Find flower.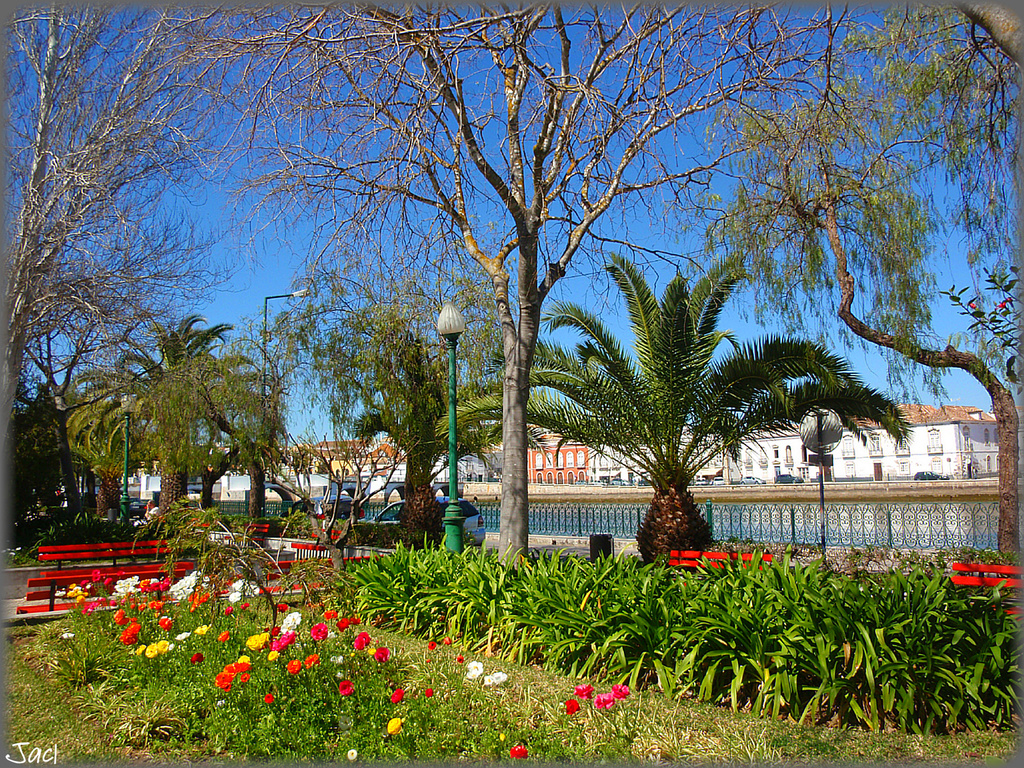
x1=305, y1=651, x2=323, y2=669.
